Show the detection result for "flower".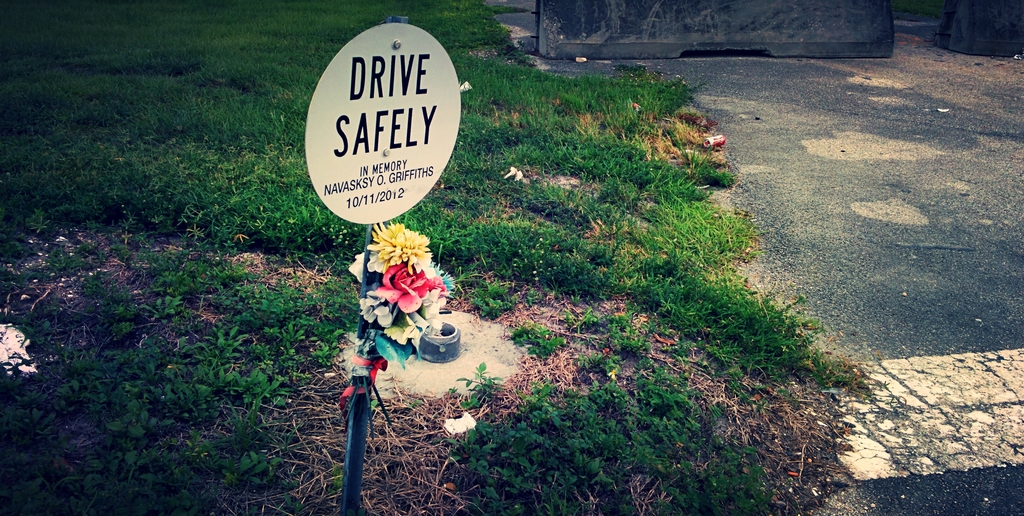
346 224 421 320.
